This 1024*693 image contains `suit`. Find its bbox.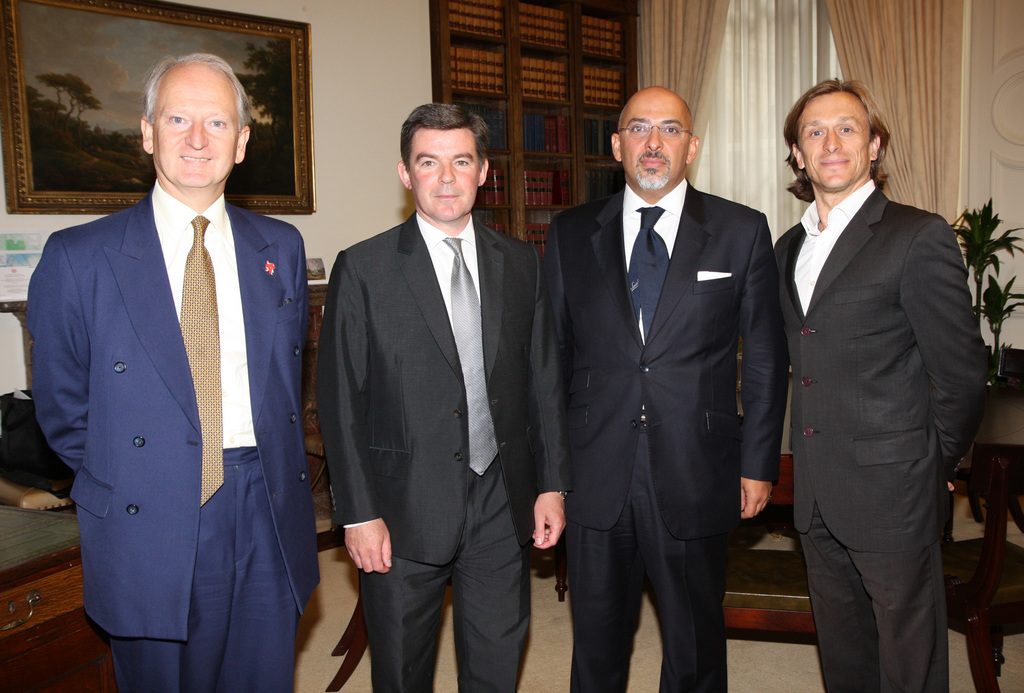
312:208:571:566.
